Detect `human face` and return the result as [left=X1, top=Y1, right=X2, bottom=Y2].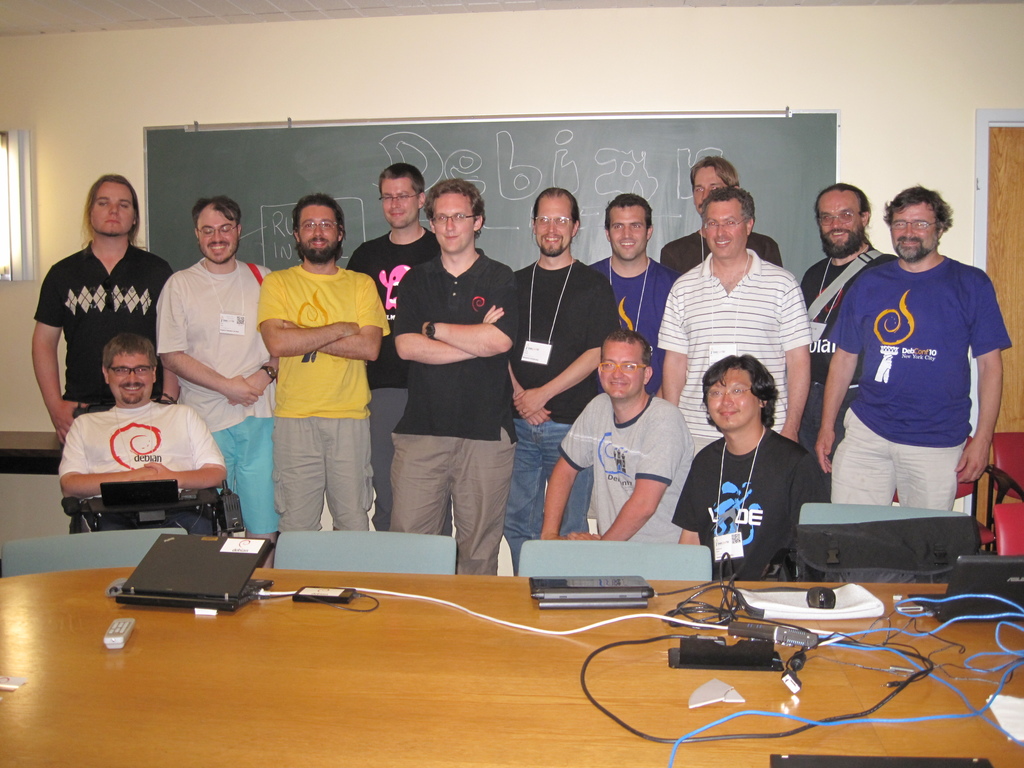
[left=381, top=172, right=420, bottom=227].
